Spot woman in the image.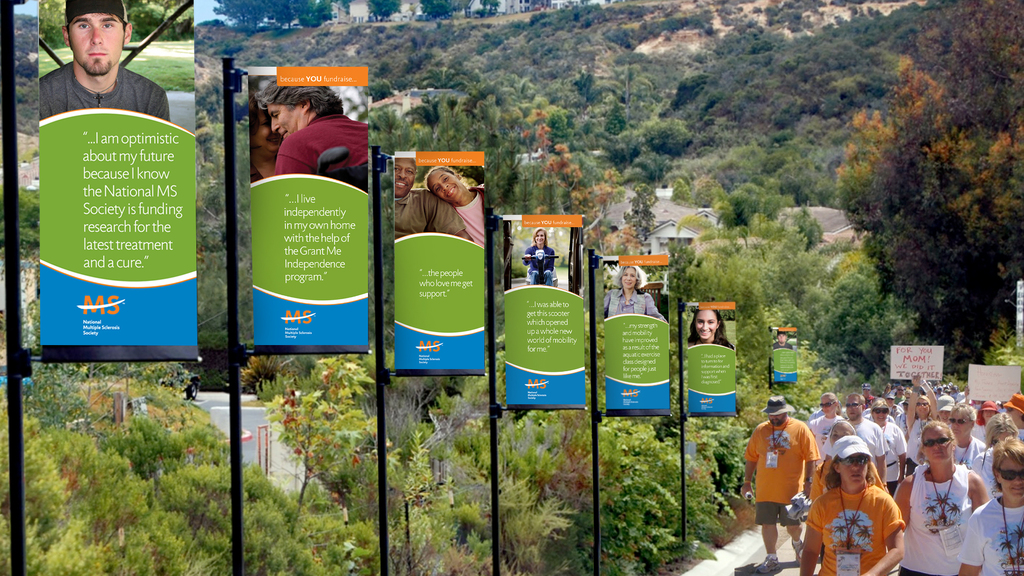
woman found at {"left": 425, "top": 167, "right": 488, "bottom": 250}.
